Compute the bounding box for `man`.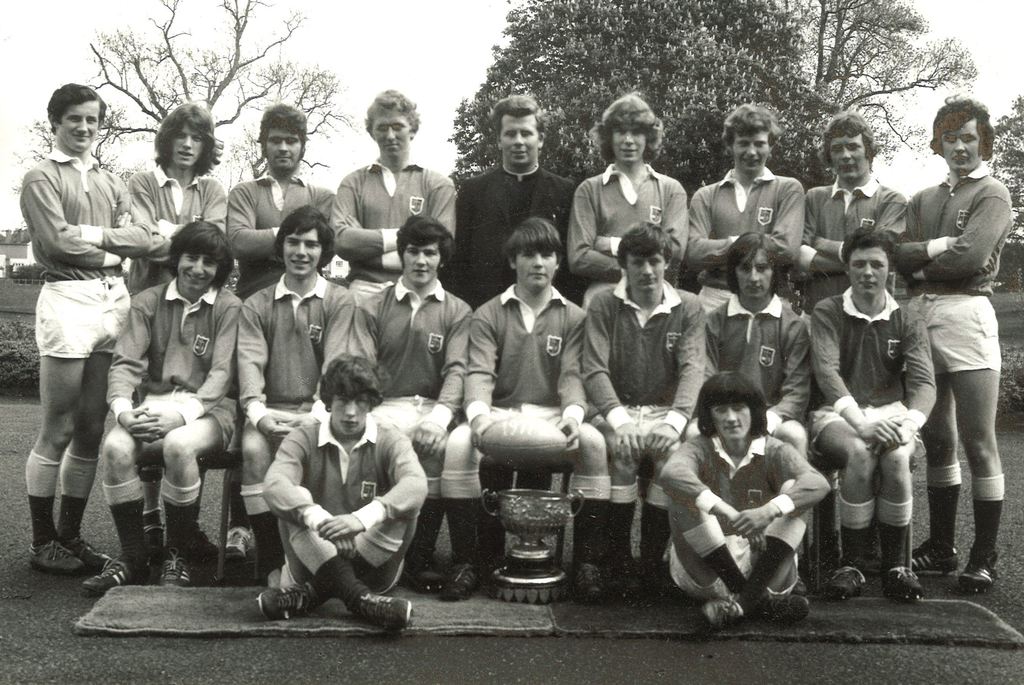
detection(12, 87, 162, 582).
